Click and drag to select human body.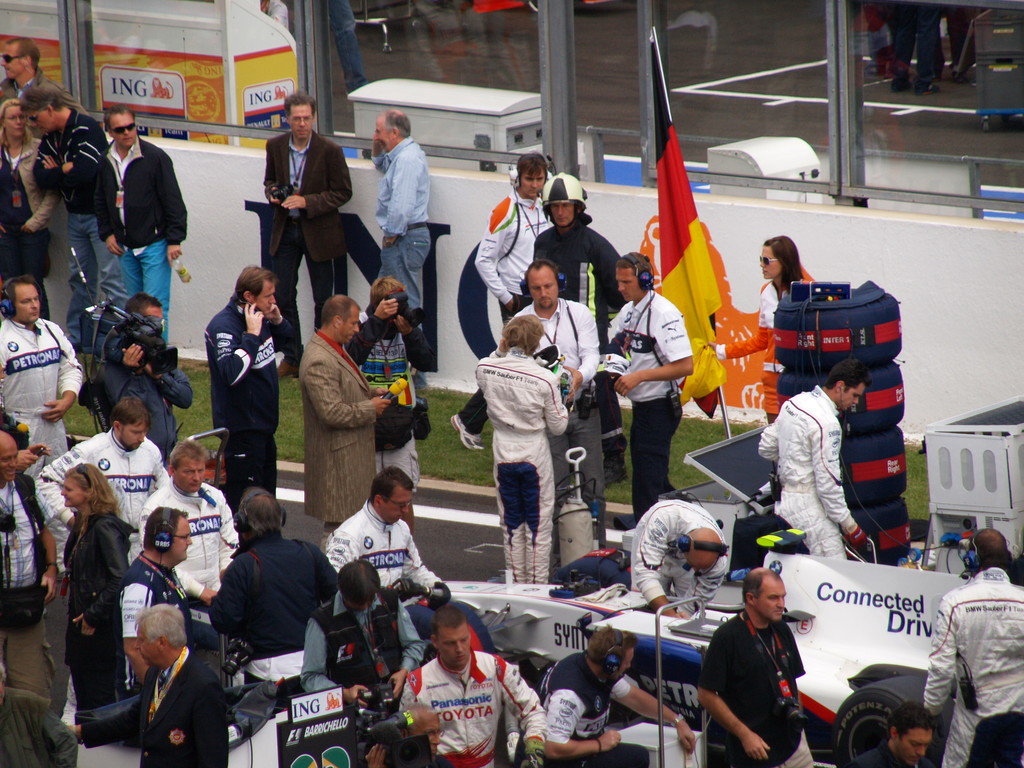
Selection: [x1=531, y1=173, x2=628, y2=484].
